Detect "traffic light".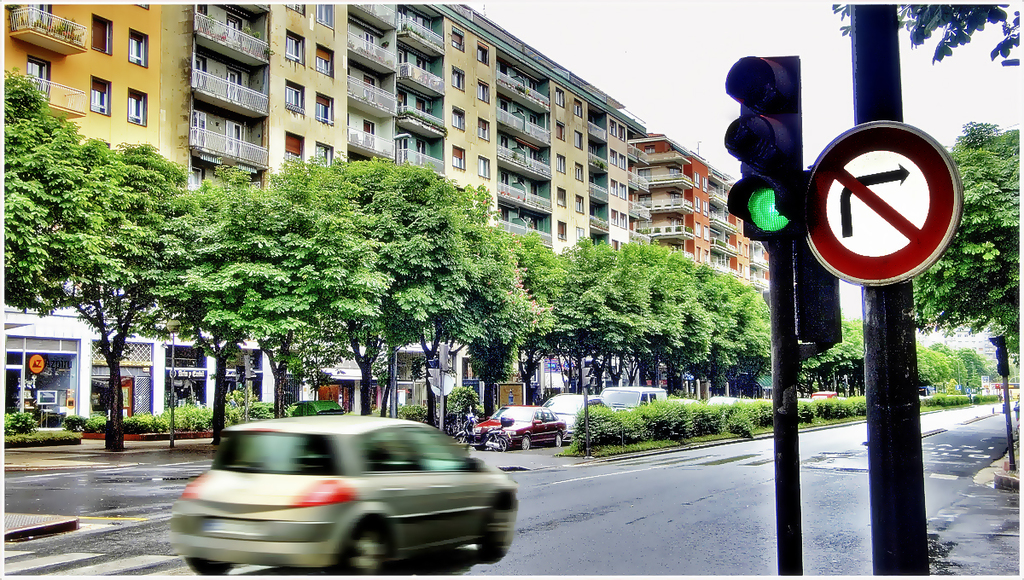
Detected at 797 165 842 345.
